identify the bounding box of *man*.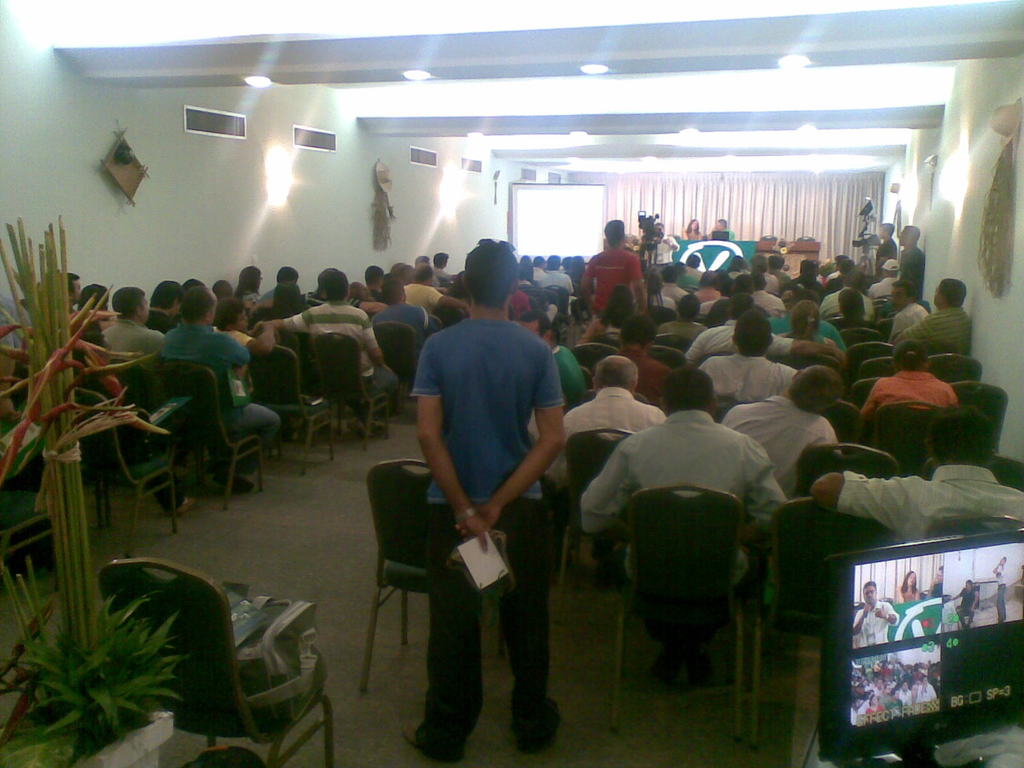
(x1=260, y1=260, x2=302, y2=302).
